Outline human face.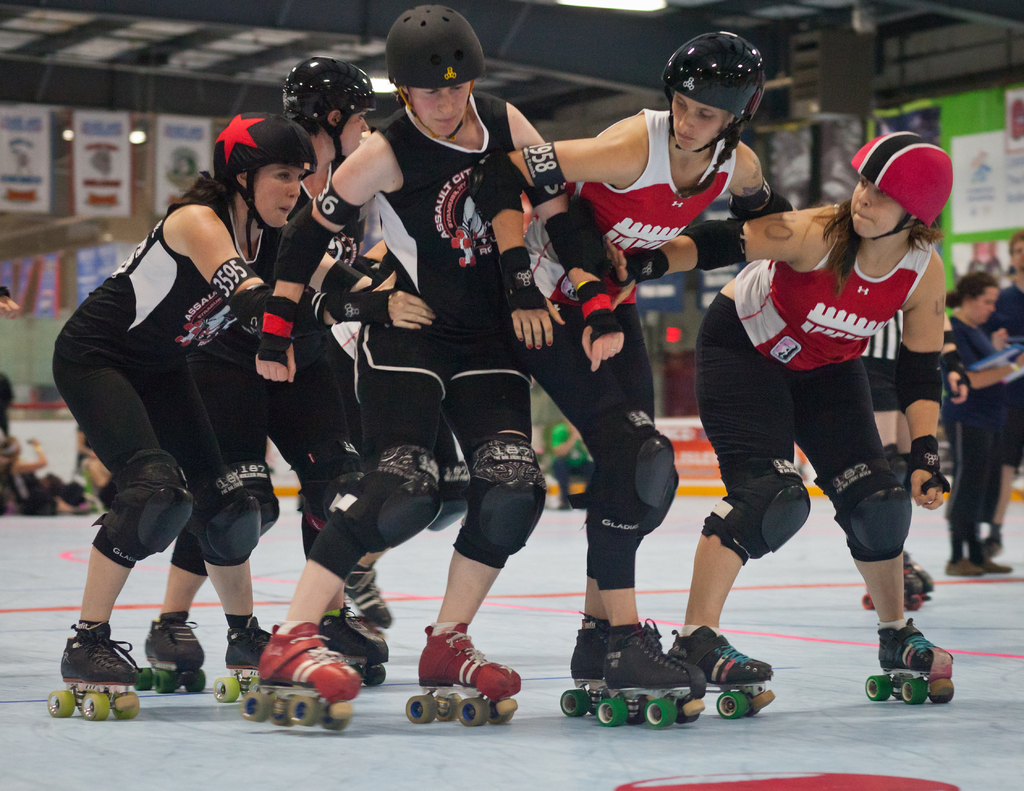
Outline: x1=251 y1=161 x2=304 y2=227.
